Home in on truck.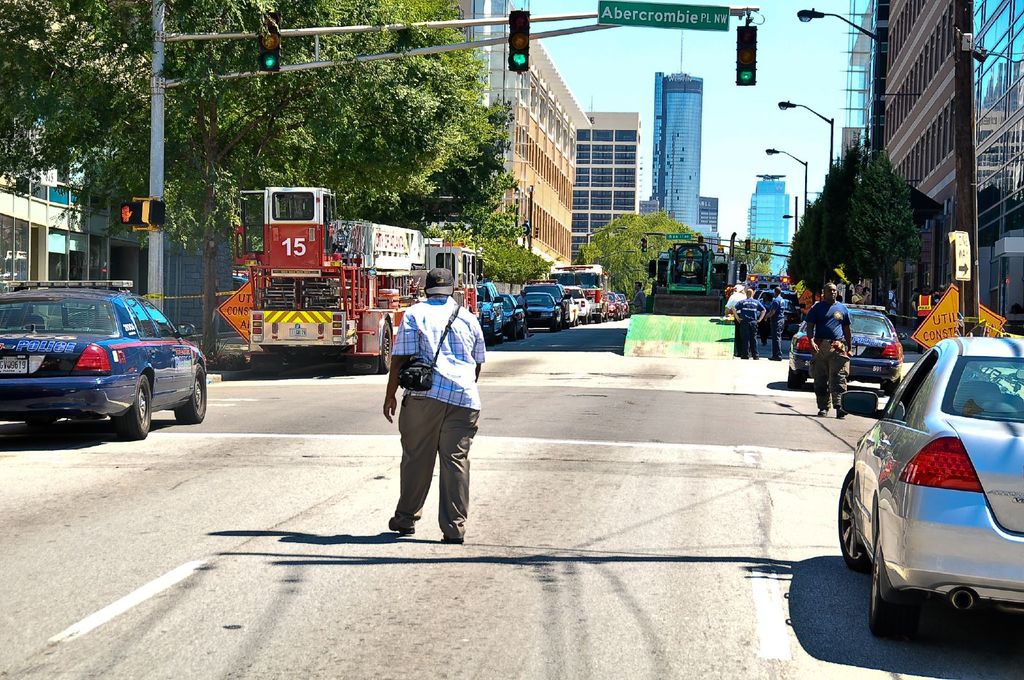
Homed in at (x1=548, y1=264, x2=606, y2=323).
